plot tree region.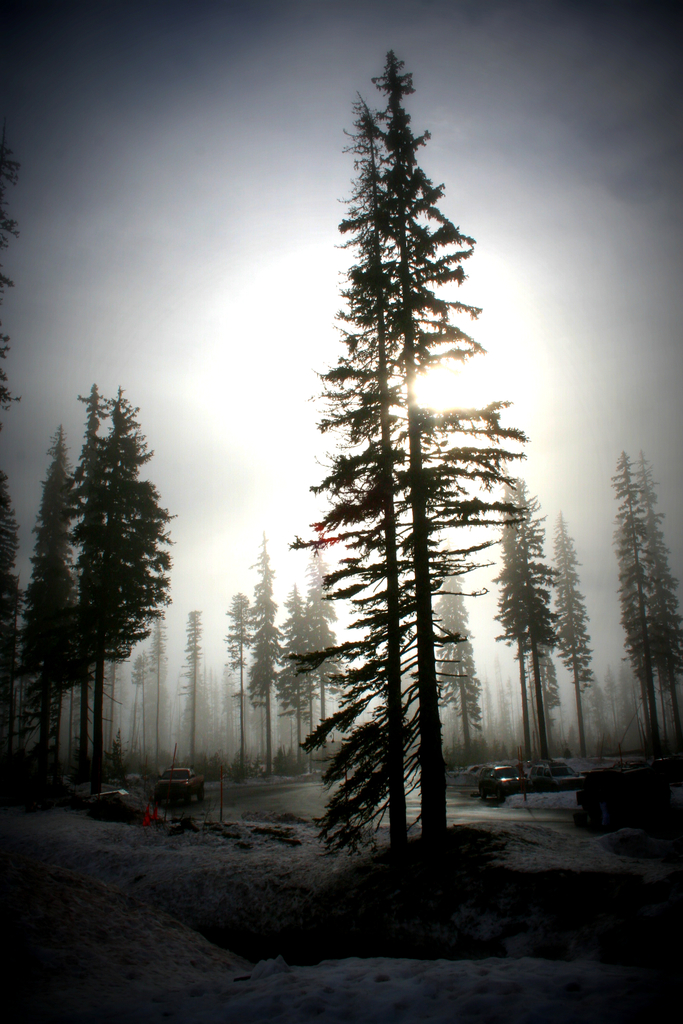
Plotted at bbox=(609, 449, 680, 758).
